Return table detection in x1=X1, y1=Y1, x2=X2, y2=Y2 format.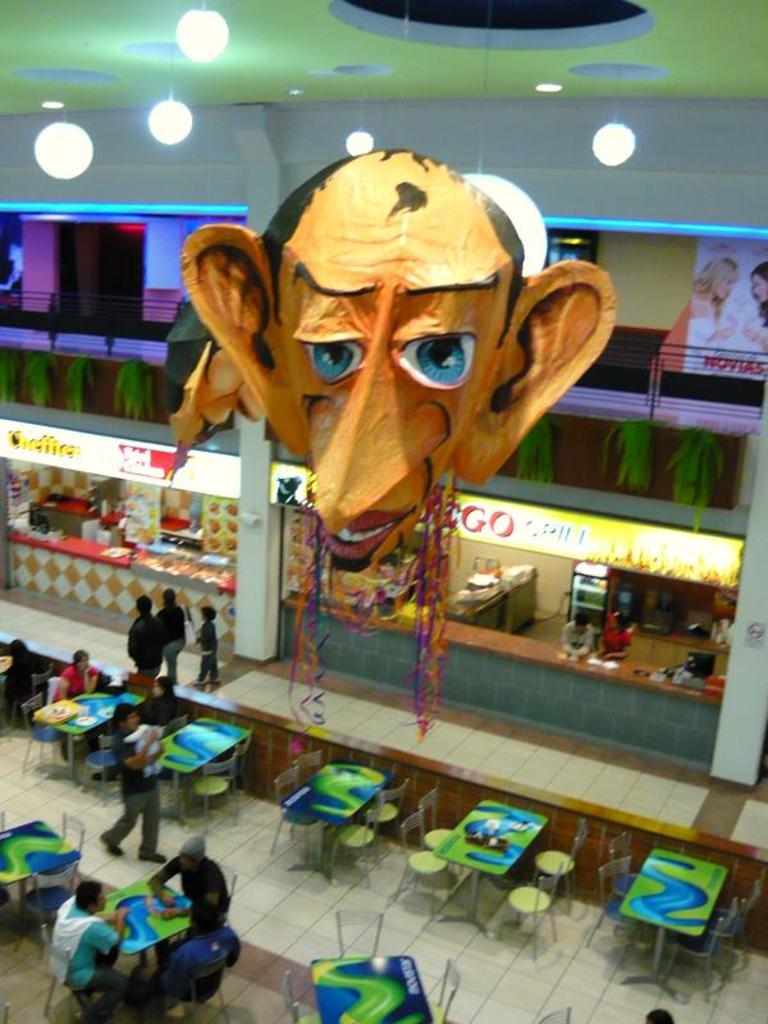
x1=145, y1=714, x2=252, y2=828.
